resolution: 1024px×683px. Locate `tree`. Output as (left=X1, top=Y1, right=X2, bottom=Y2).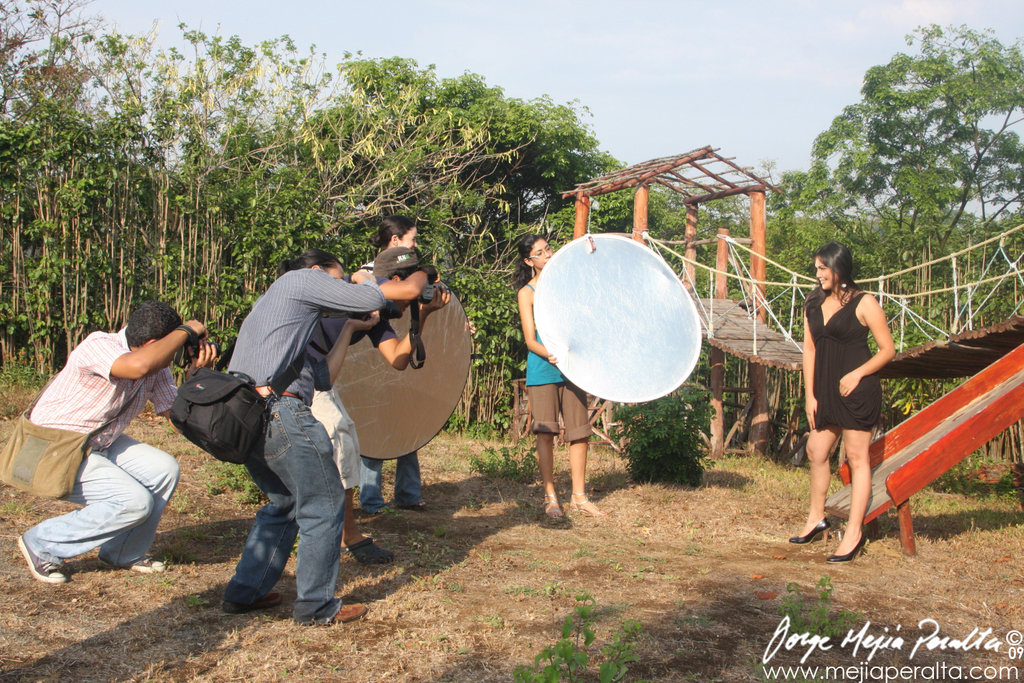
(left=749, top=10, right=1023, bottom=352).
